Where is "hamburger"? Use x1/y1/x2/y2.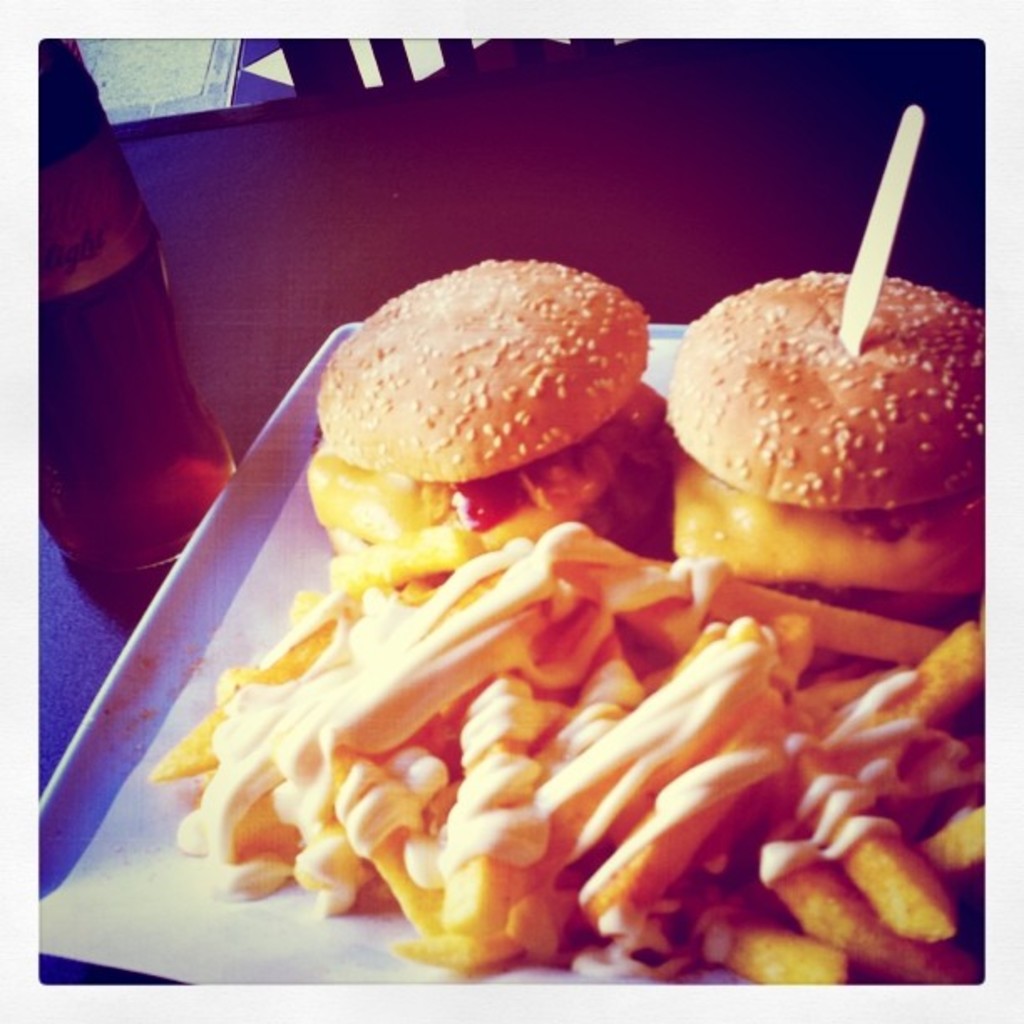
303/259/671/547.
